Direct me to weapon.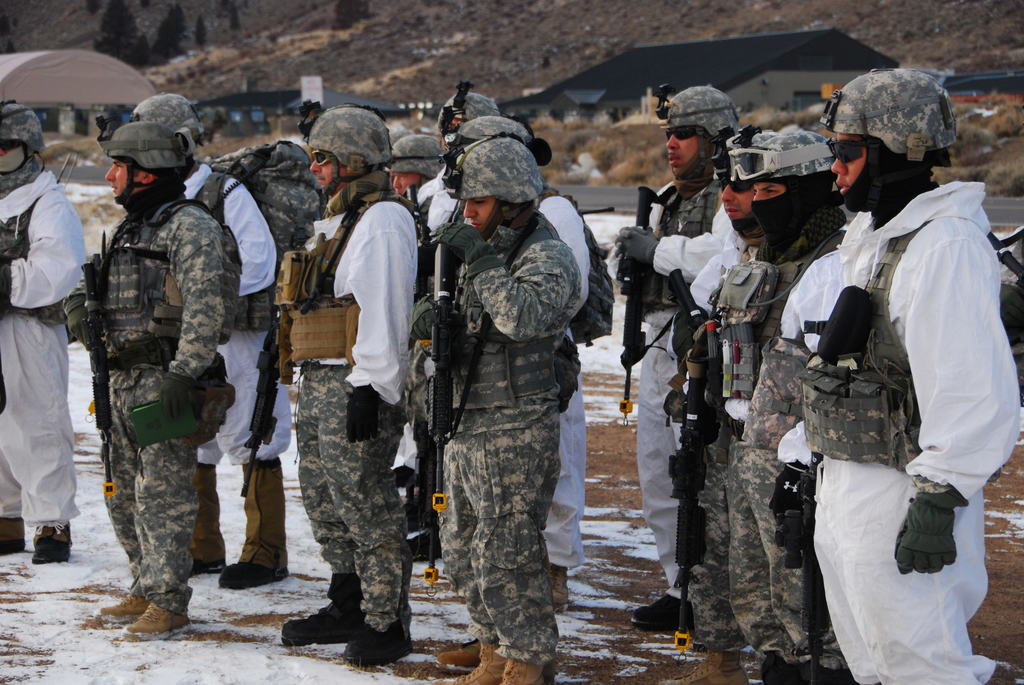
Direction: bbox=(612, 180, 669, 429).
